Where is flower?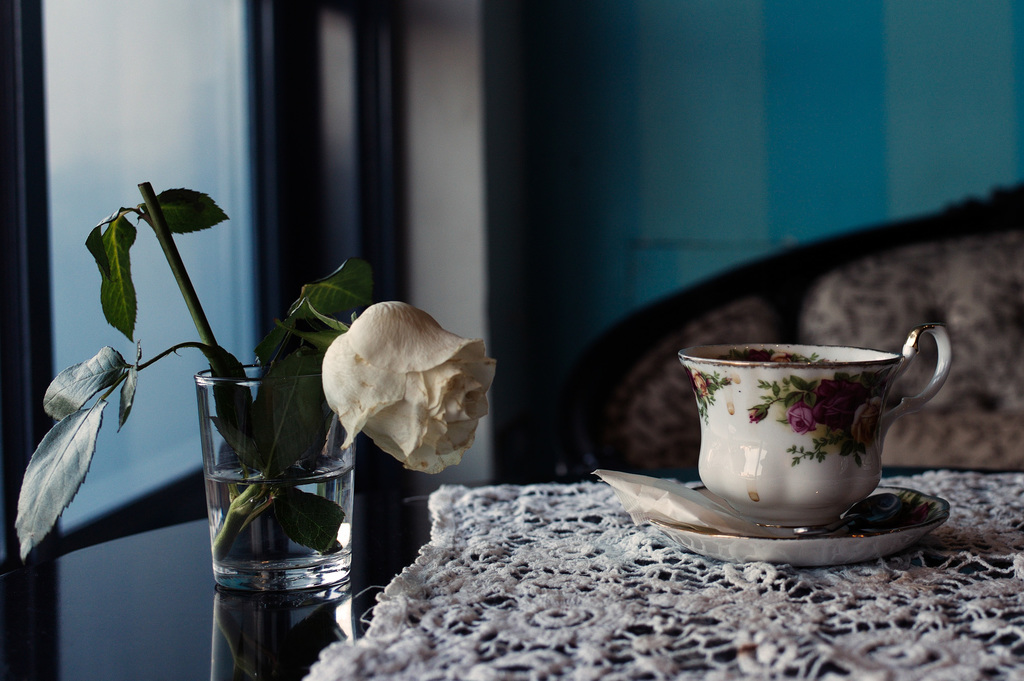
(x1=749, y1=403, x2=768, y2=422).
